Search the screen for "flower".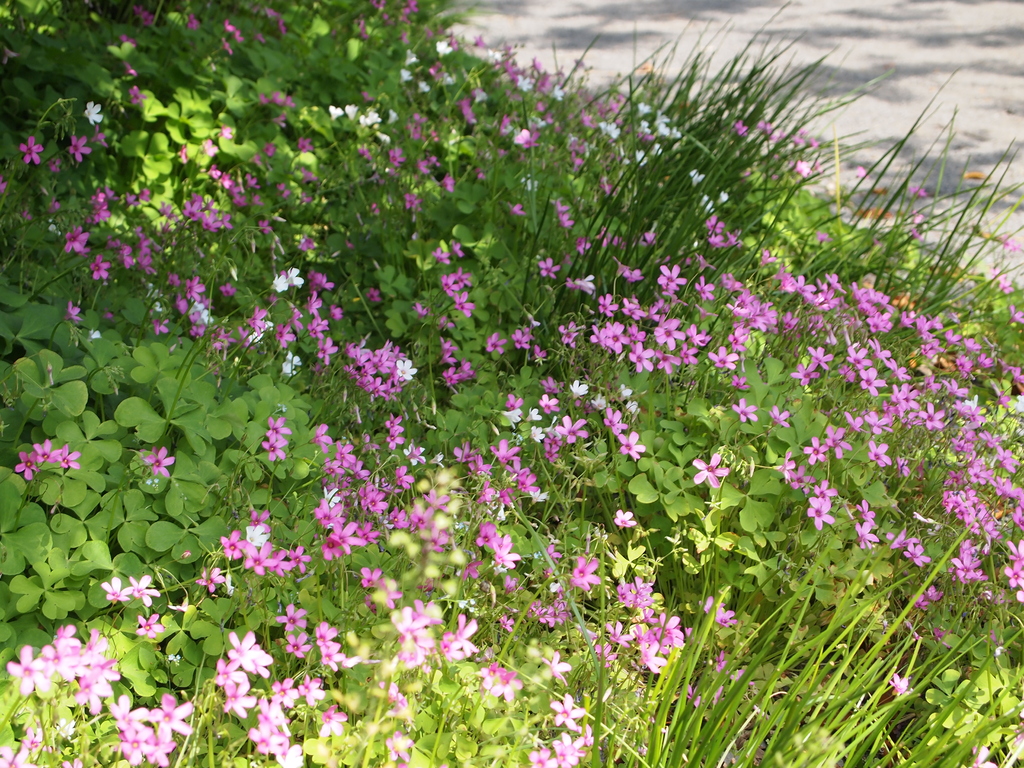
Found at <bbox>380, 730, 415, 765</bbox>.
